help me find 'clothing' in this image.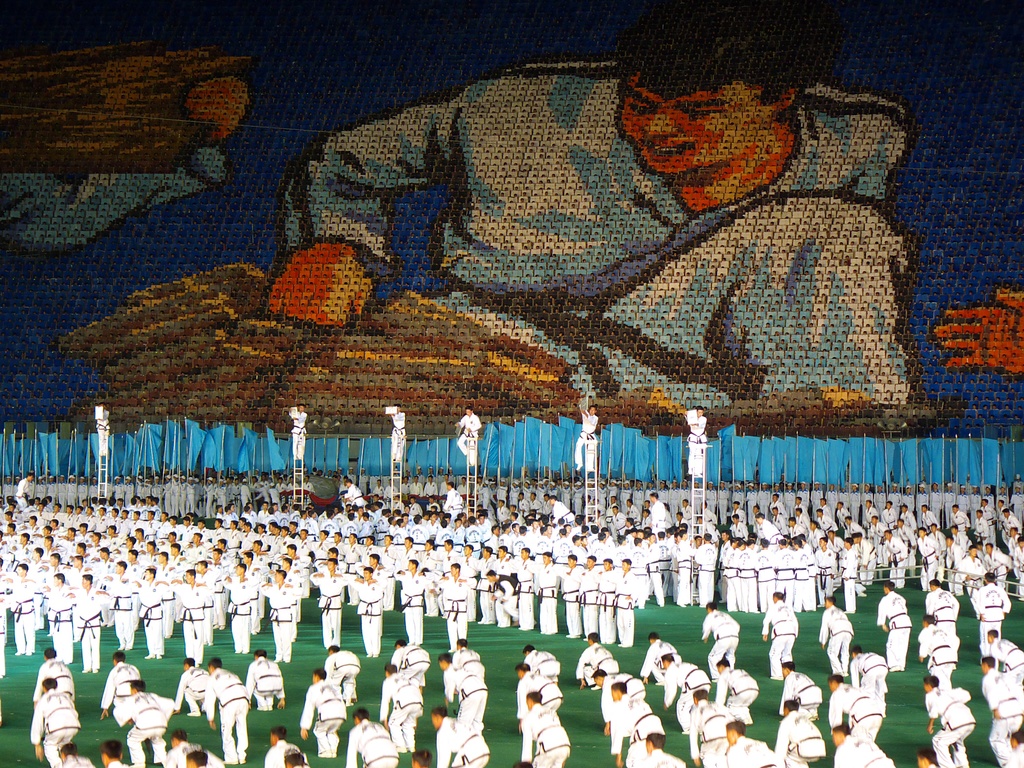
Found it: 118:686:158:753.
